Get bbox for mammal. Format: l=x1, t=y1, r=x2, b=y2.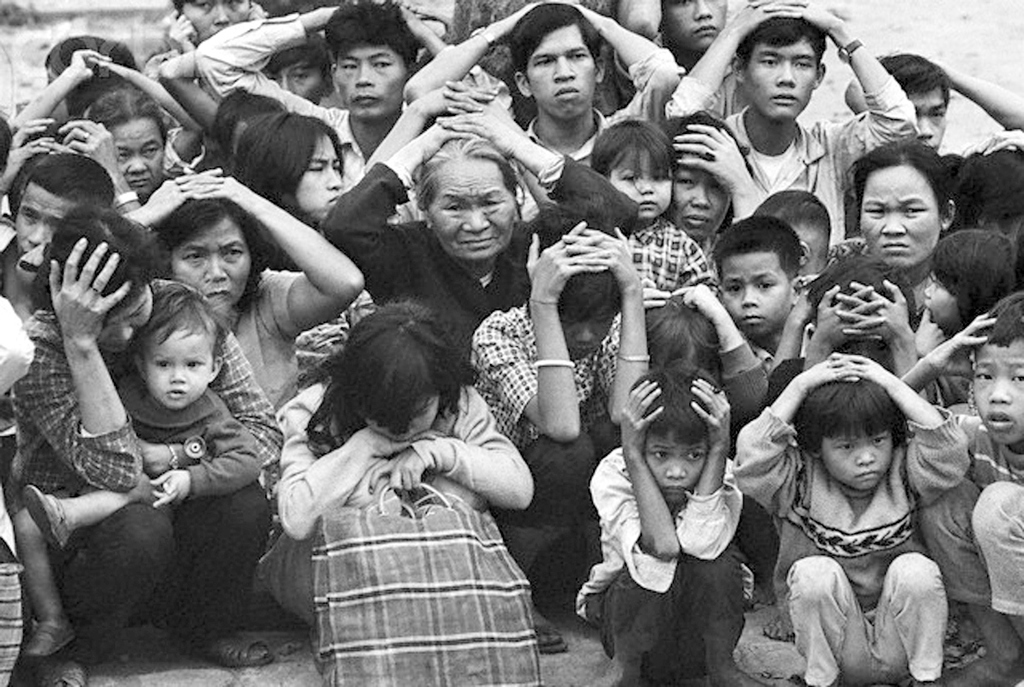
l=957, t=127, r=1023, b=232.
